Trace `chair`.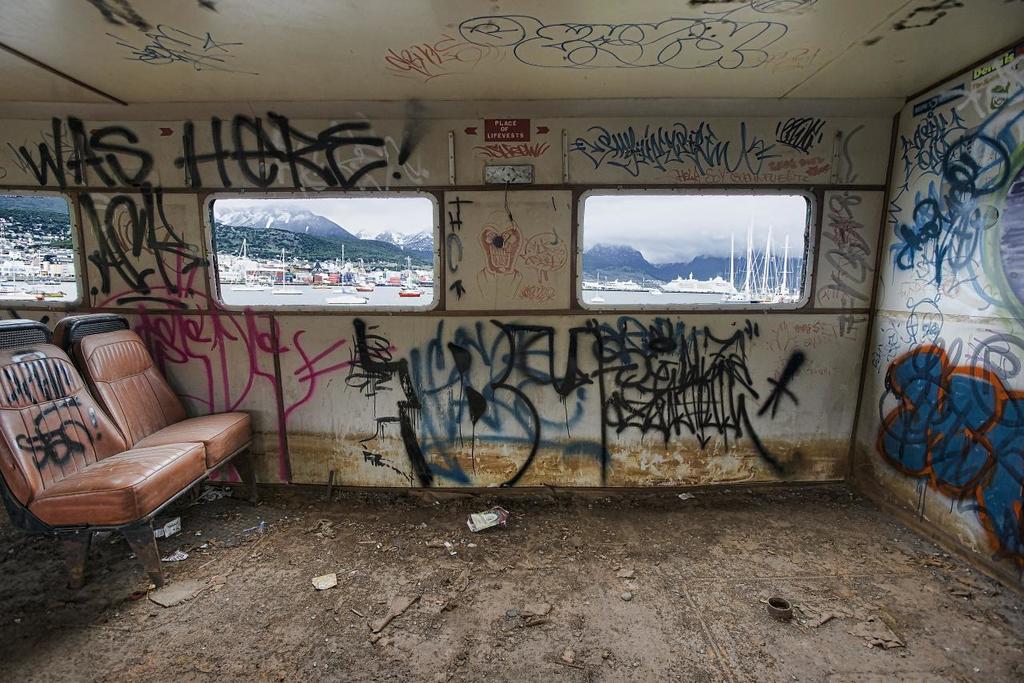
Traced to detection(54, 314, 261, 505).
